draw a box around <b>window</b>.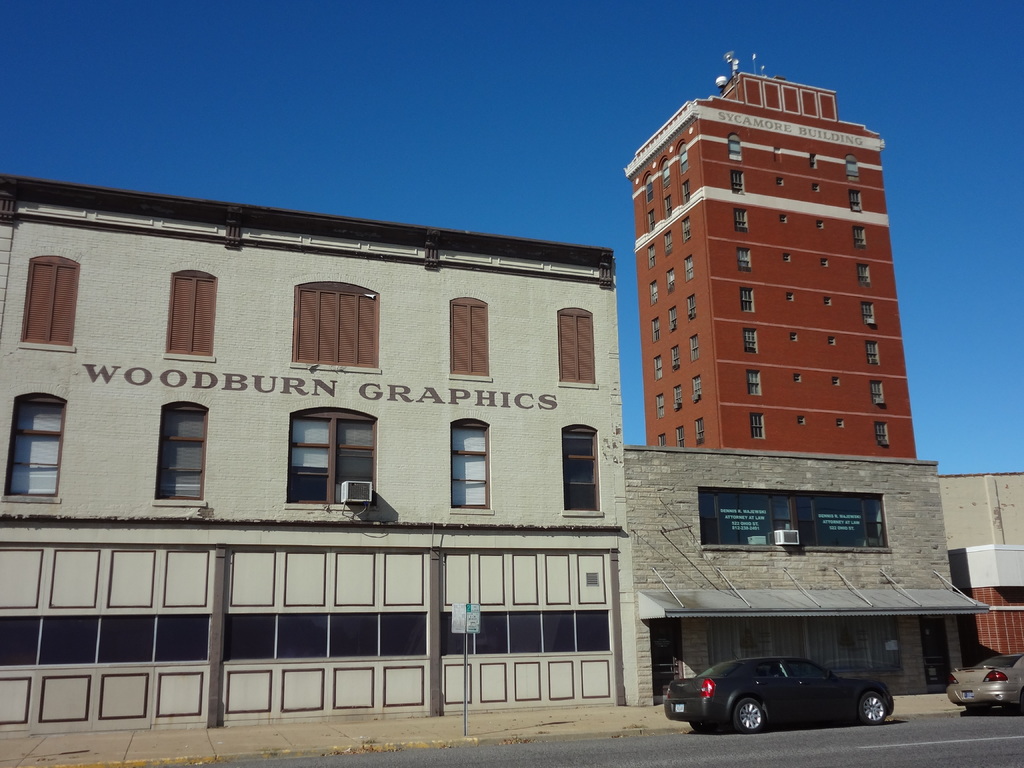
645/173/656/205.
